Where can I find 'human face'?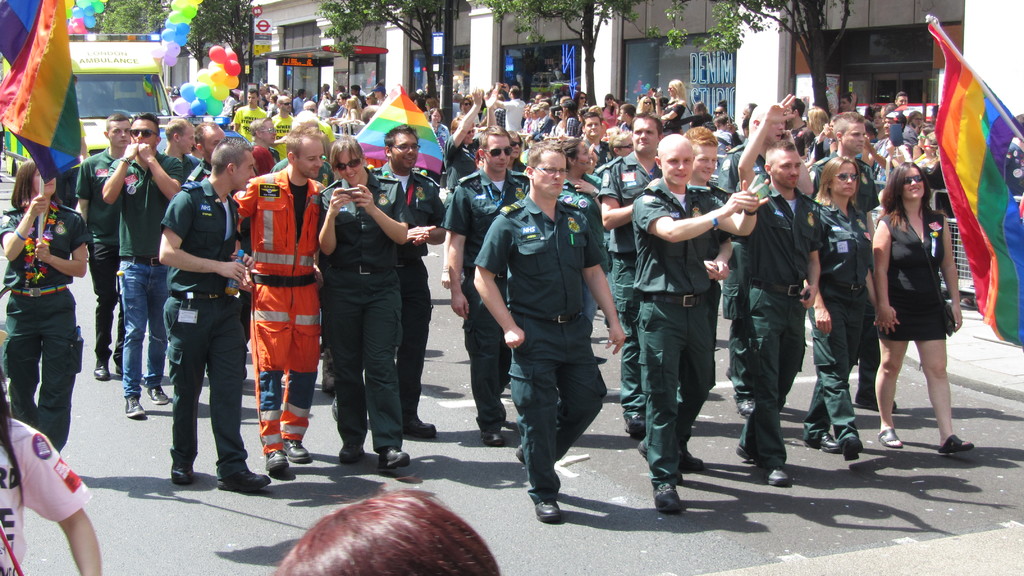
You can find it at 333 150 364 183.
